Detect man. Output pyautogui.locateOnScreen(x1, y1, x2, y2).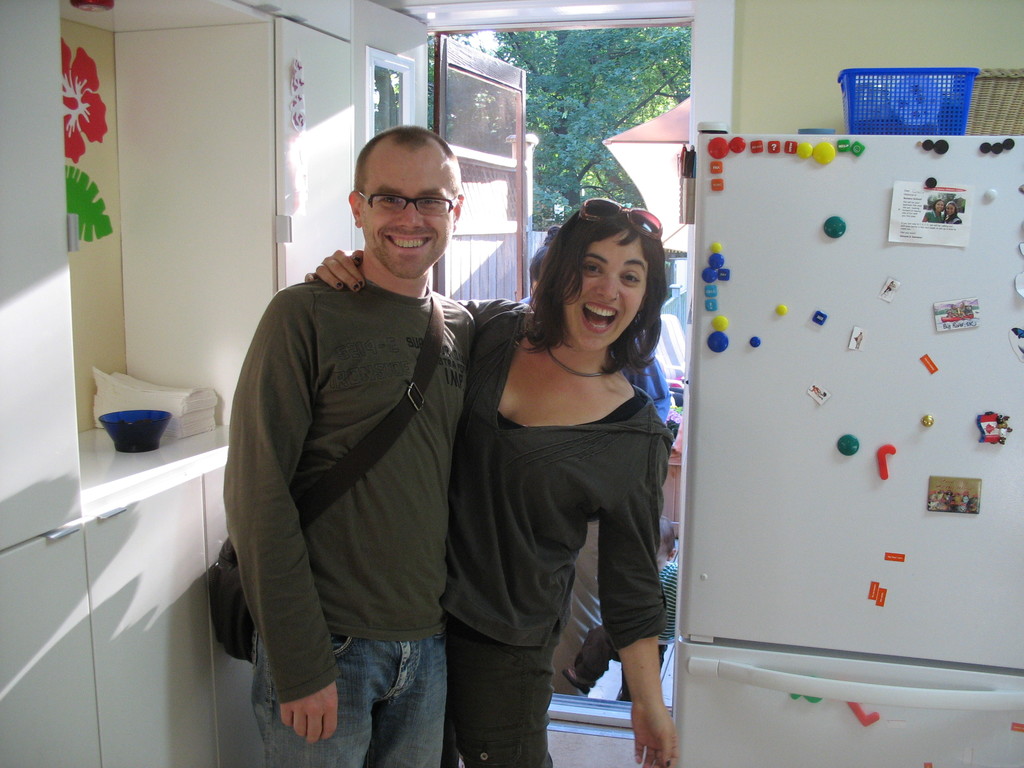
pyautogui.locateOnScreen(221, 123, 500, 766).
